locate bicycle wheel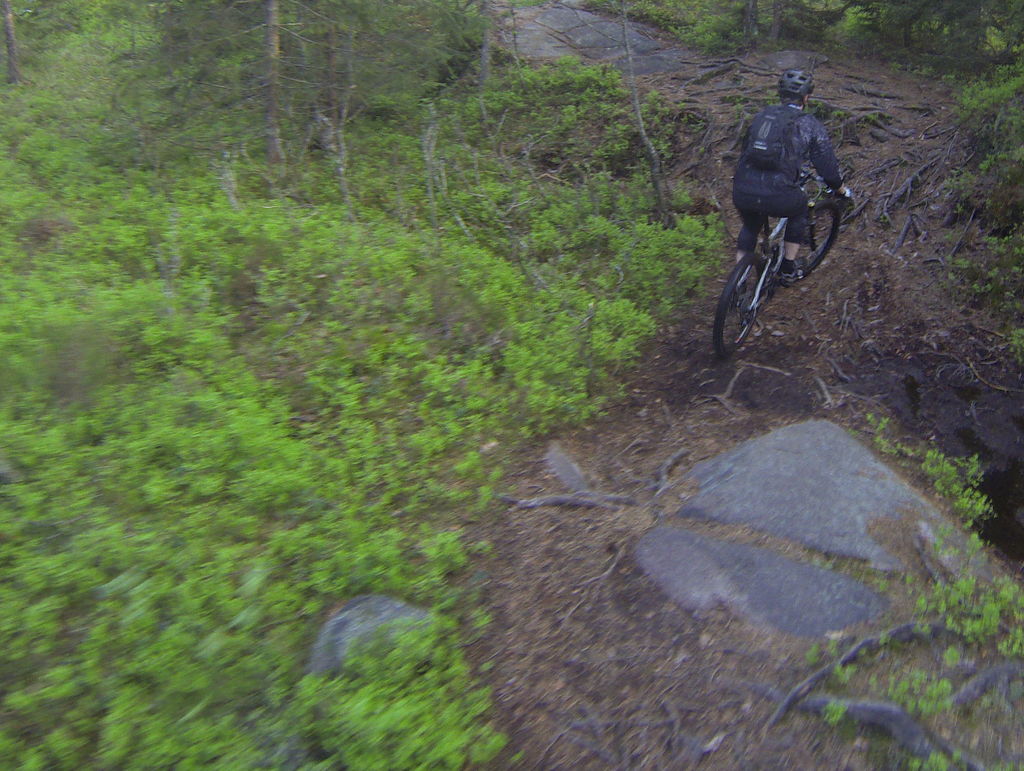
<bbox>771, 189, 851, 282</bbox>
